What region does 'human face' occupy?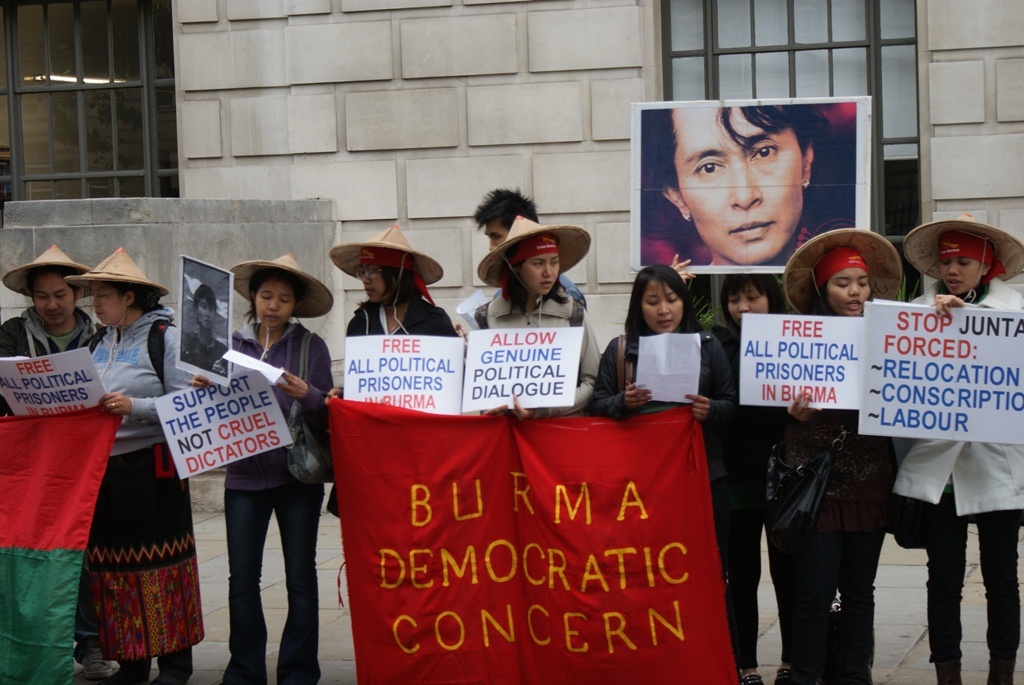
939, 249, 978, 291.
